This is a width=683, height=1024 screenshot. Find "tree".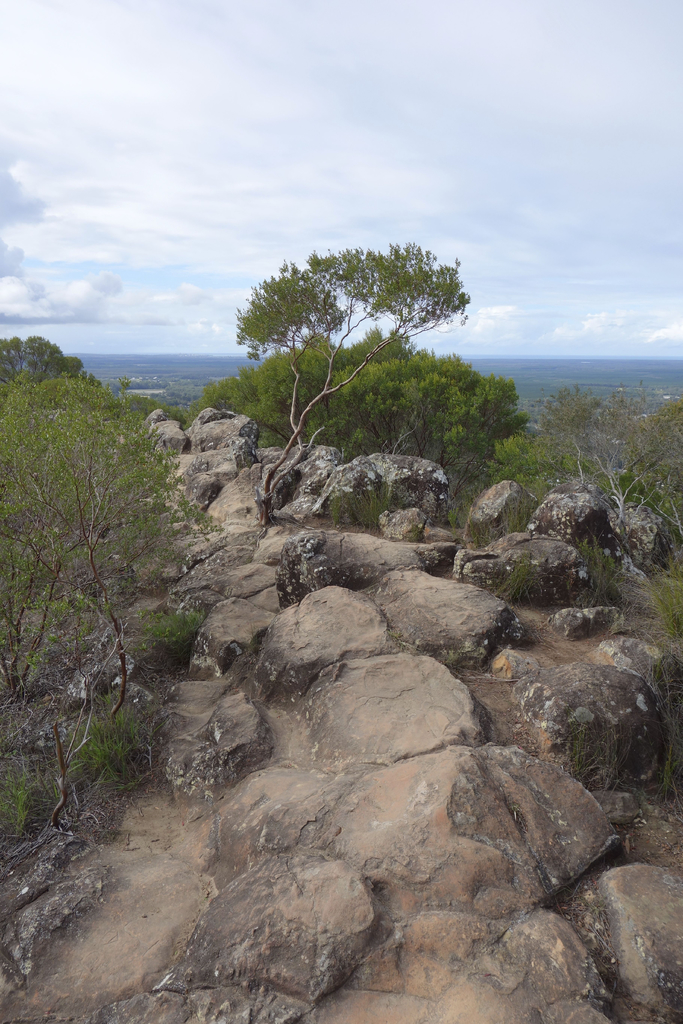
Bounding box: crop(238, 239, 470, 522).
